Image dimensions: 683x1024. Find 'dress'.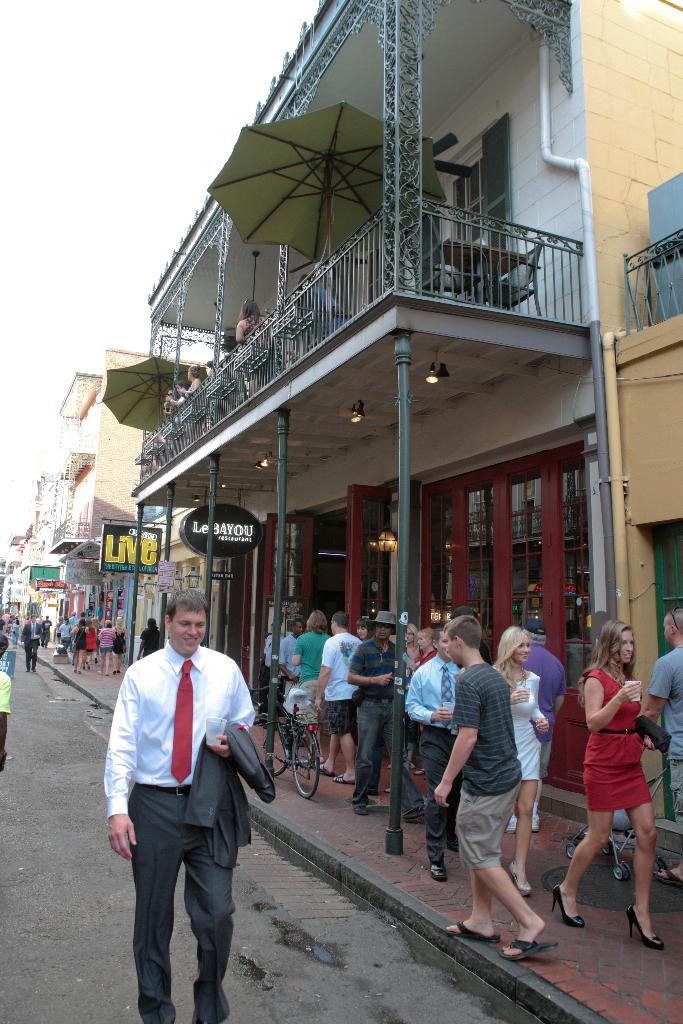
[left=502, top=671, right=548, bottom=787].
